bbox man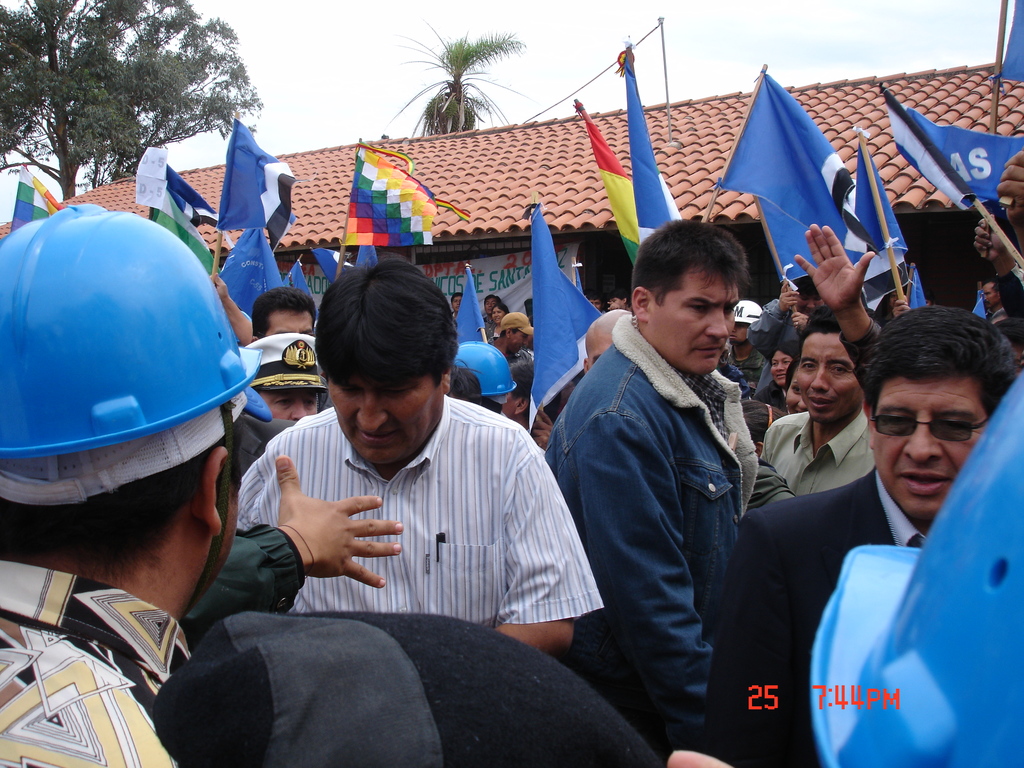
bbox=(0, 202, 275, 767)
